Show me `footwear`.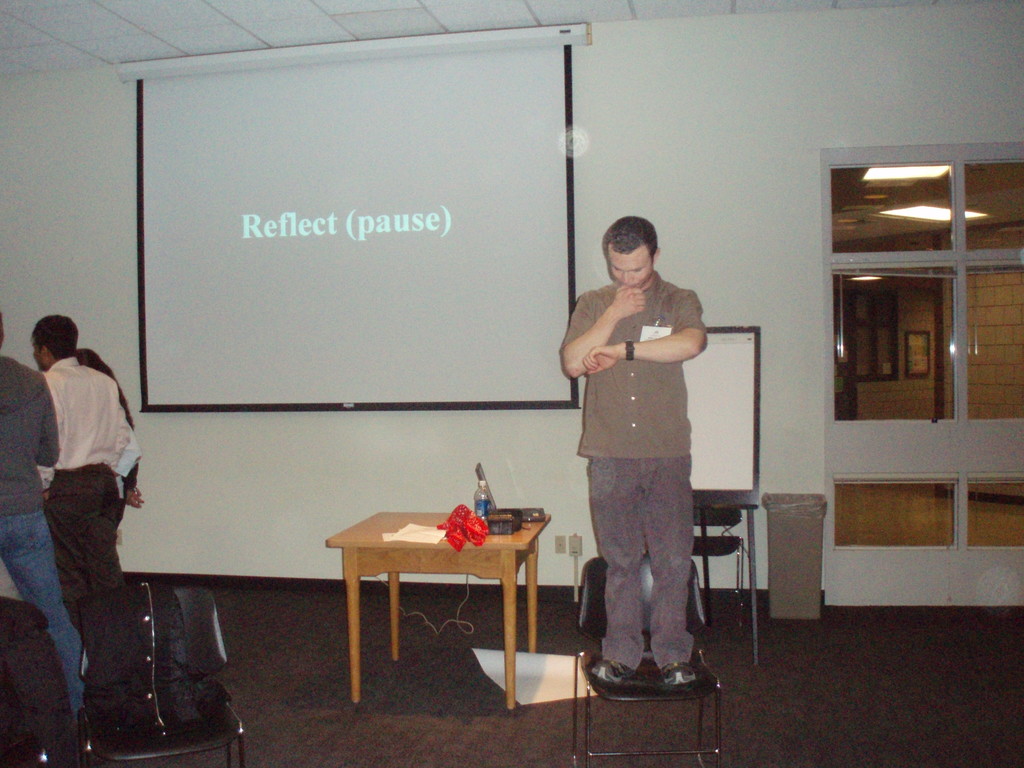
`footwear` is here: select_region(660, 660, 697, 687).
